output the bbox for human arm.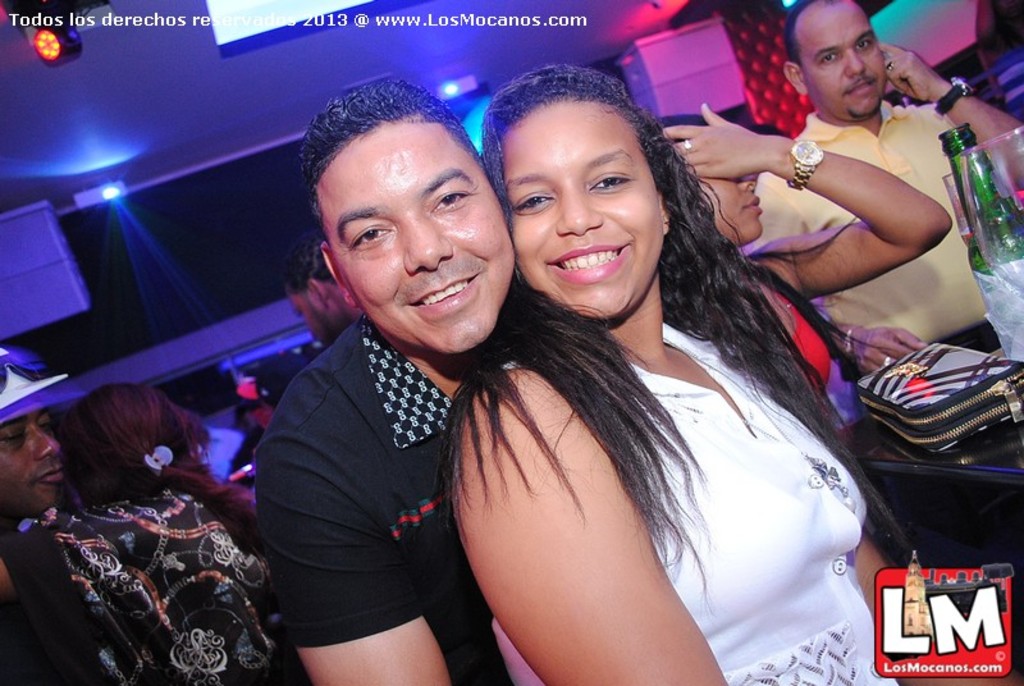
256, 420, 453, 685.
